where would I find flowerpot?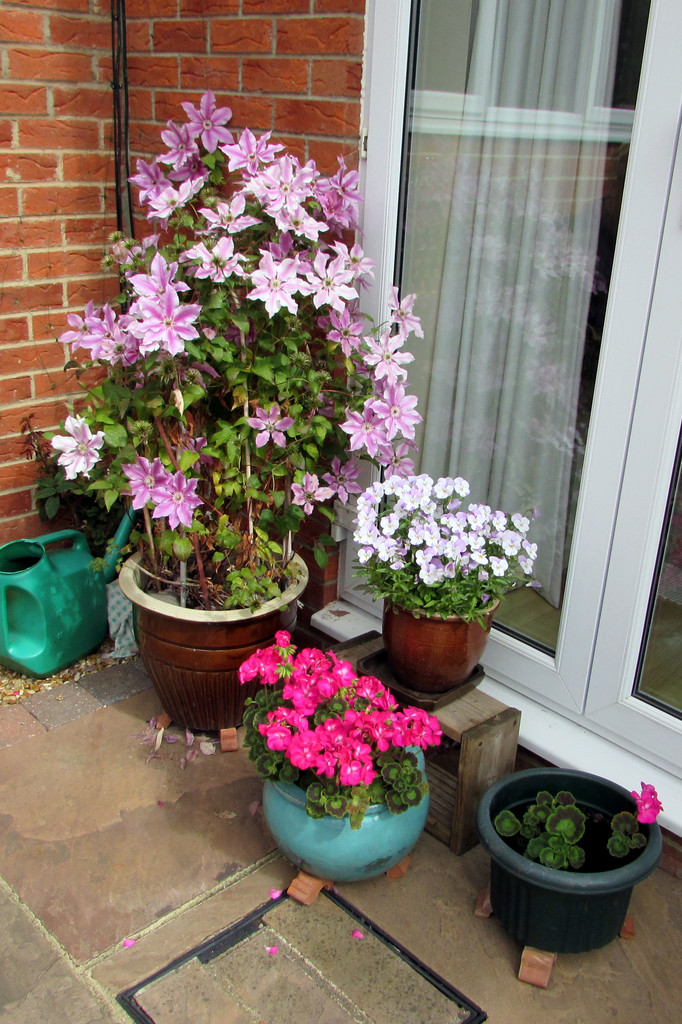
At rect(382, 587, 500, 693).
